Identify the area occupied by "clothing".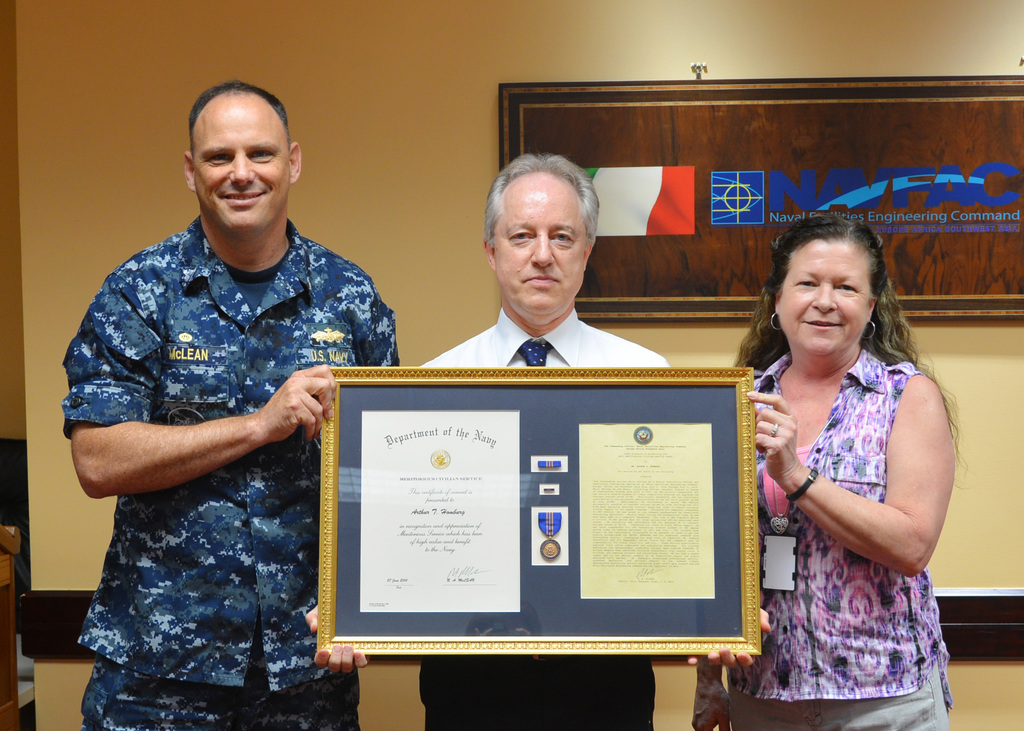
Area: detection(54, 177, 371, 686).
